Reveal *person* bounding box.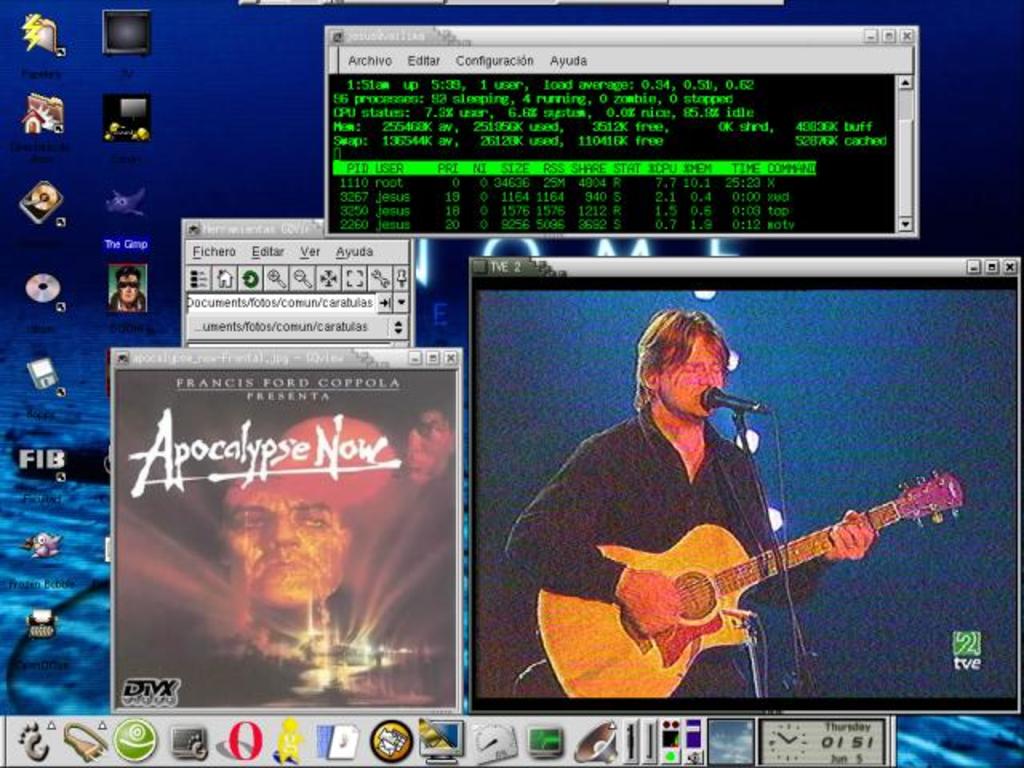
Revealed: detection(504, 309, 877, 698).
